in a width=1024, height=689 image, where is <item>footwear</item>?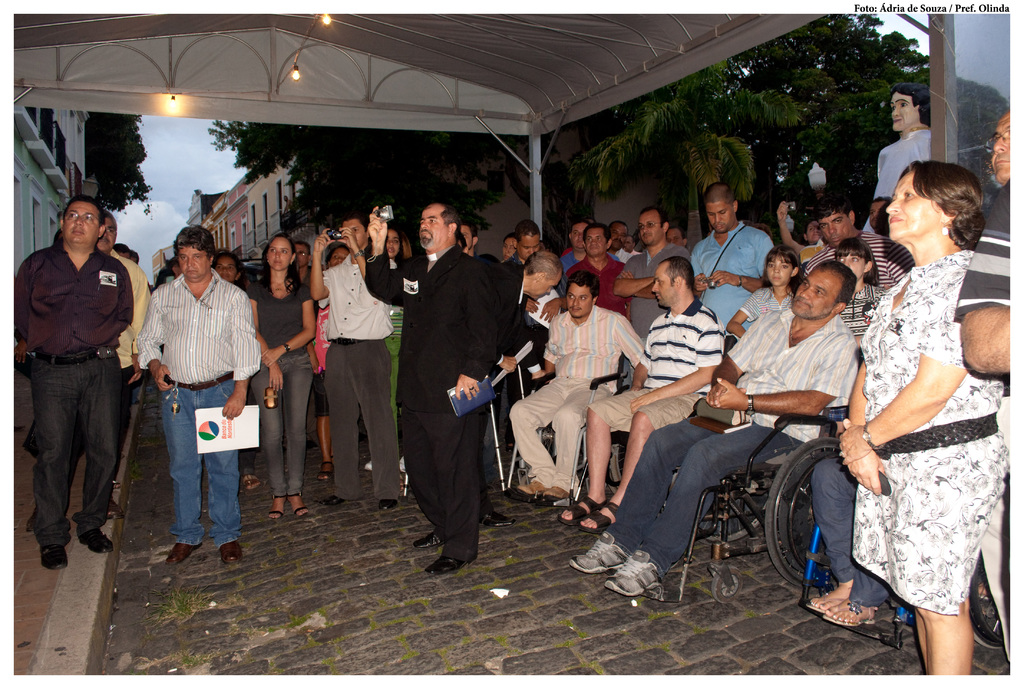
left=76, top=527, right=113, bottom=553.
